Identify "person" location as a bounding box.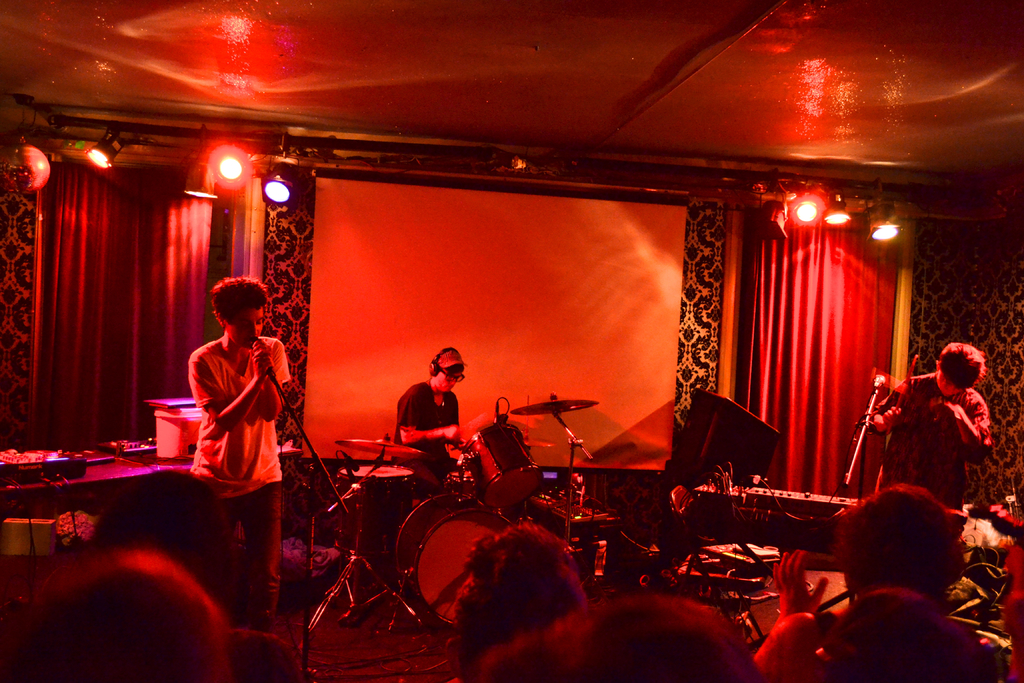
detection(817, 586, 983, 682).
